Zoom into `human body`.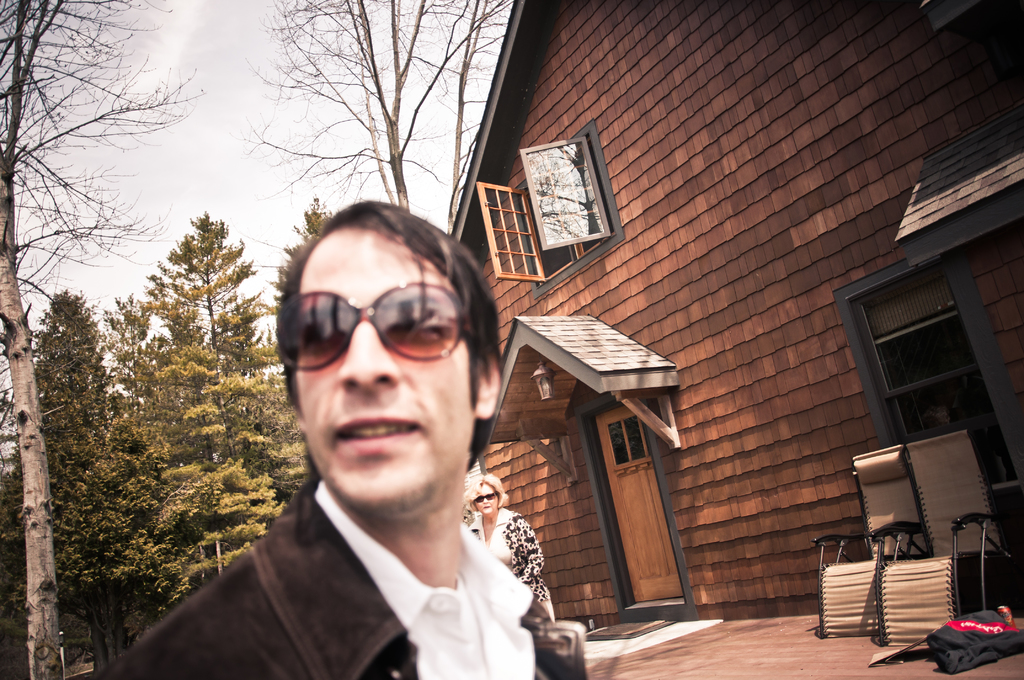
Zoom target: rect(100, 194, 591, 679).
